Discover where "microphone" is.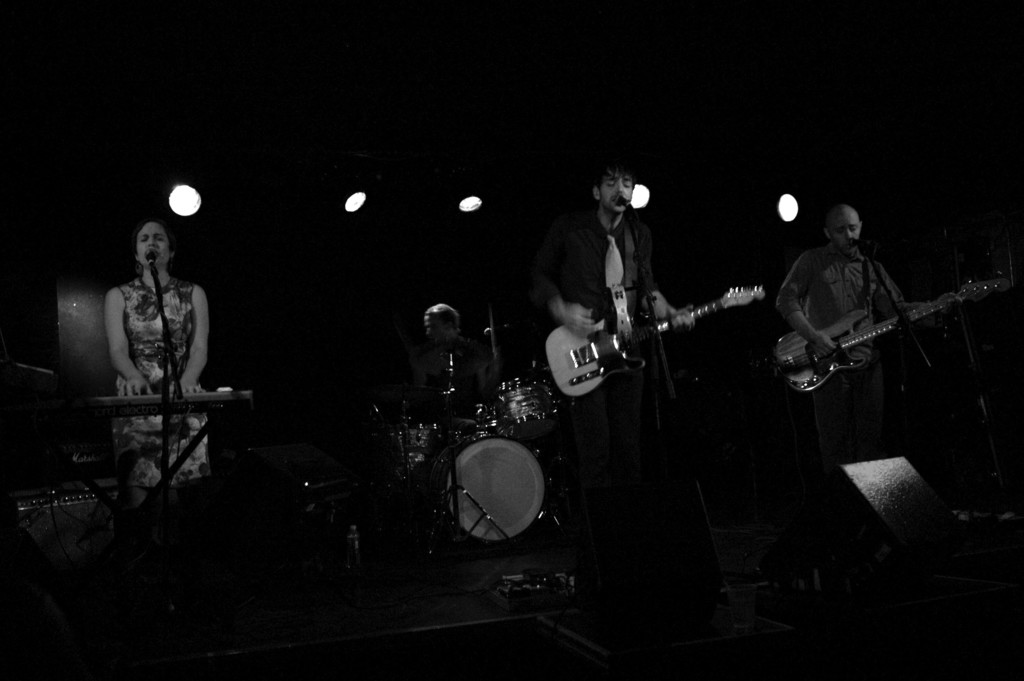
Discovered at select_region(146, 251, 156, 279).
